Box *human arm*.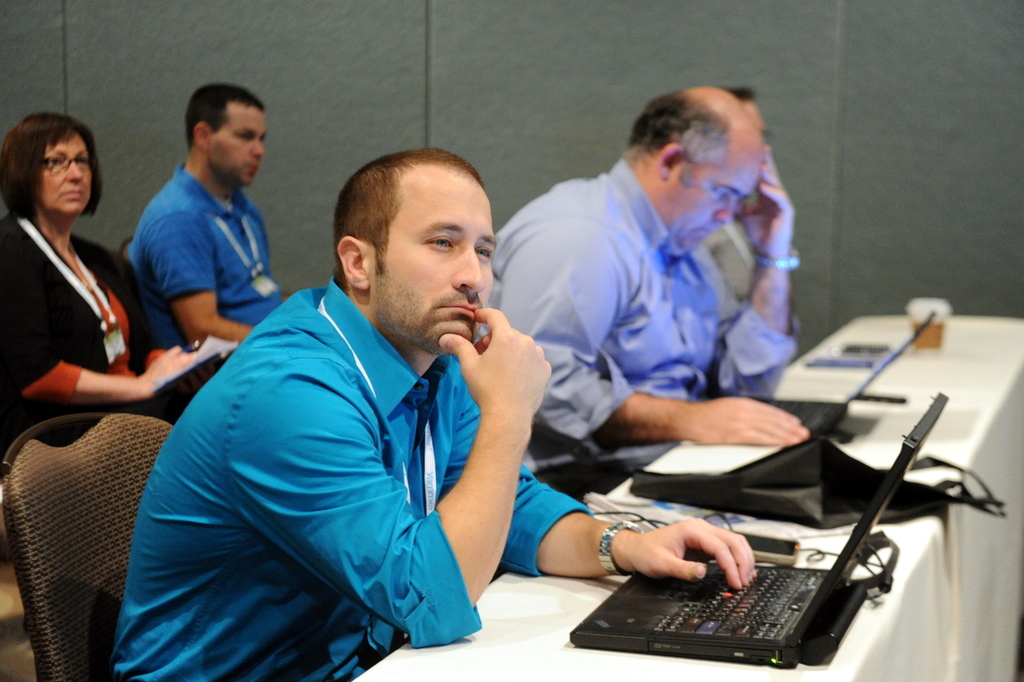
region(149, 212, 255, 341).
